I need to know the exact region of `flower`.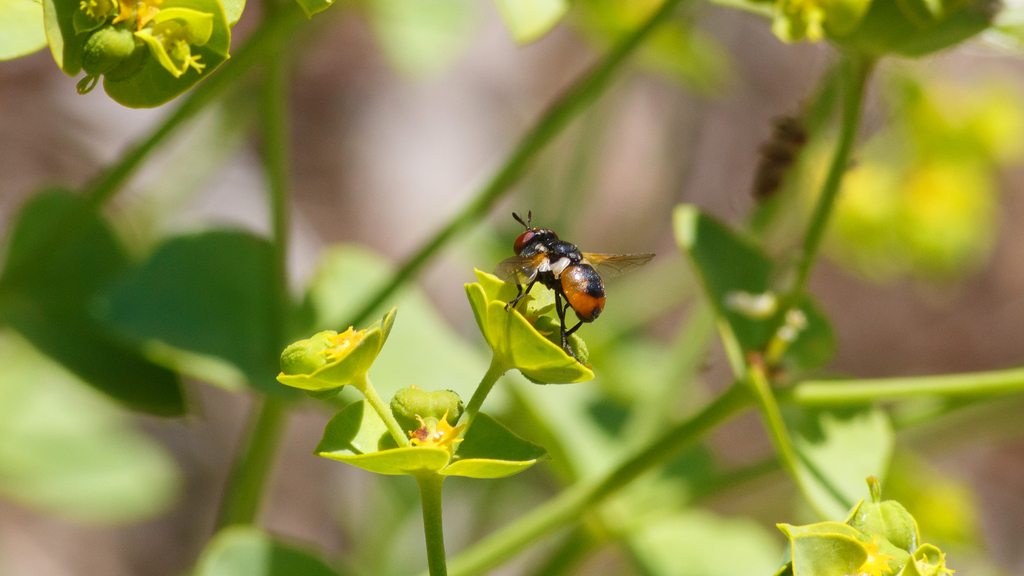
Region: pyautogui.locateOnScreen(273, 307, 394, 395).
